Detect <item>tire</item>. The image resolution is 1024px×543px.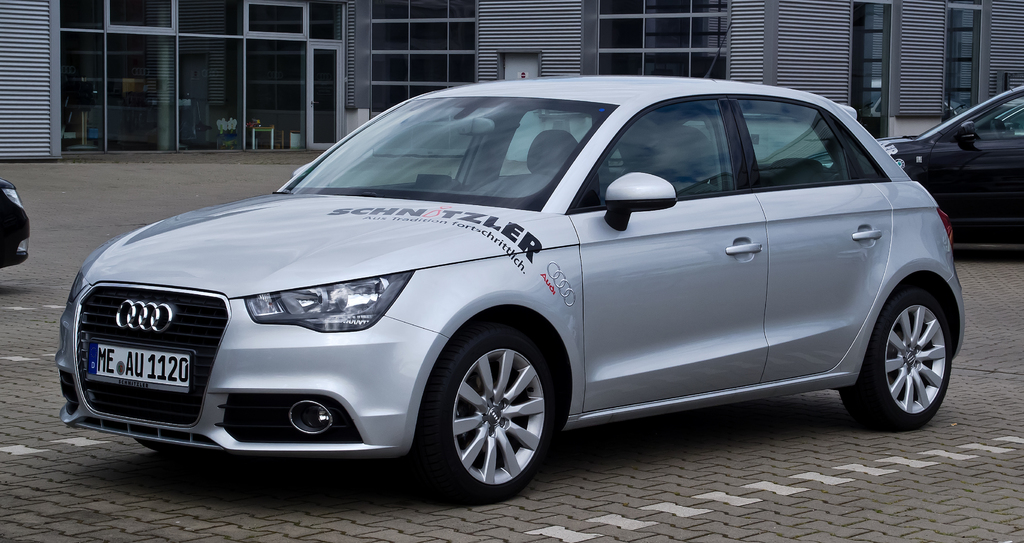
bbox=[421, 314, 561, 507].
